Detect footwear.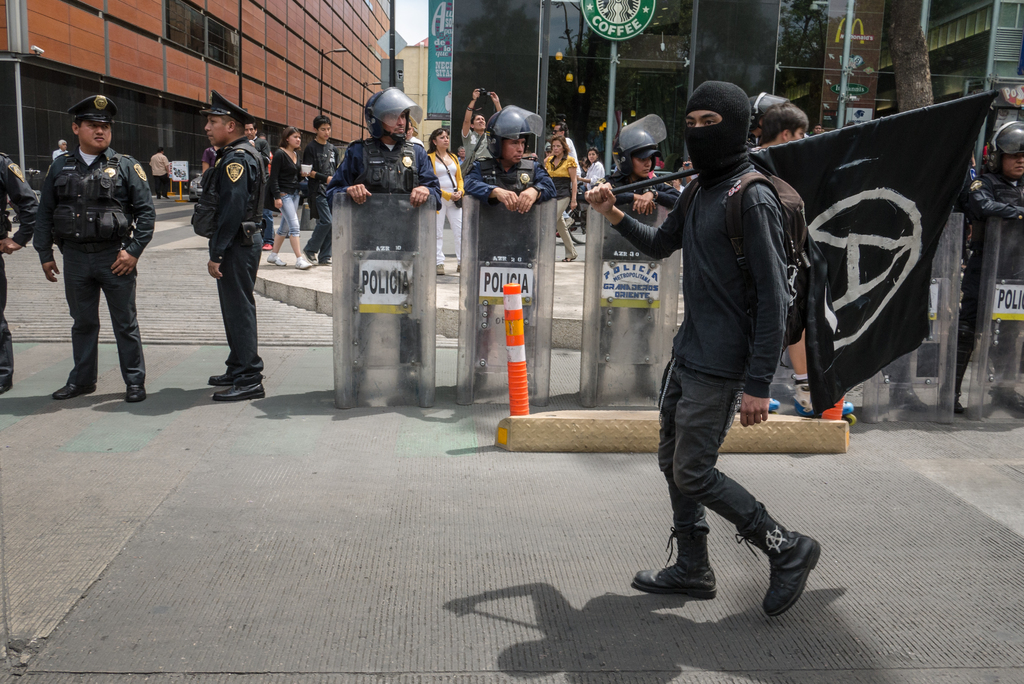
Detected at 125/384/147/398.
